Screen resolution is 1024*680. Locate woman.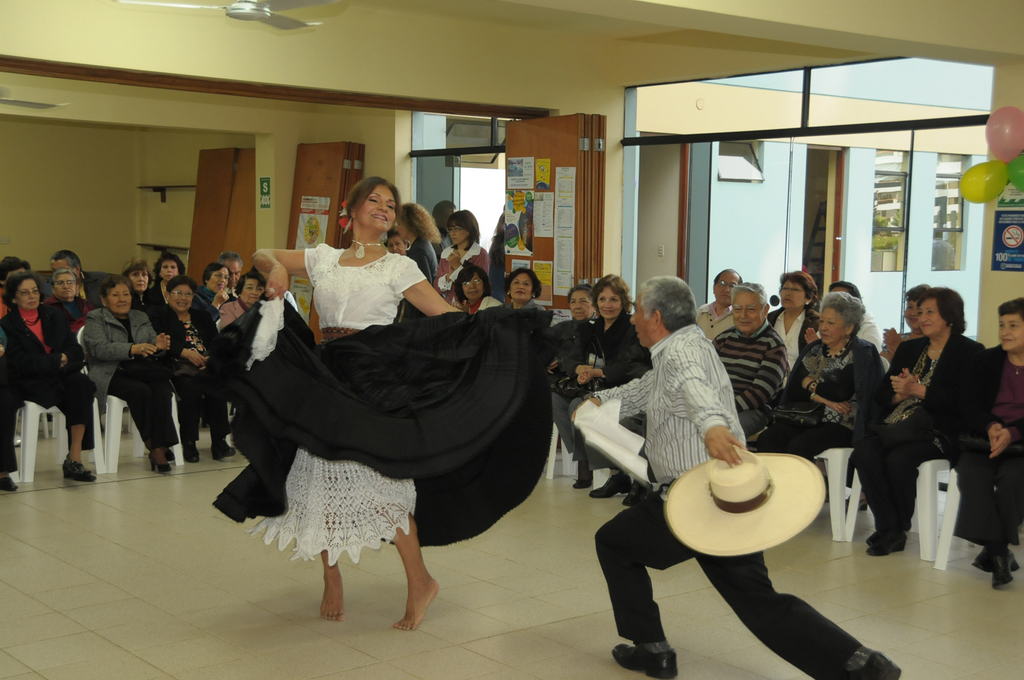
[left=749, top=287, right=898, bottom=459].
